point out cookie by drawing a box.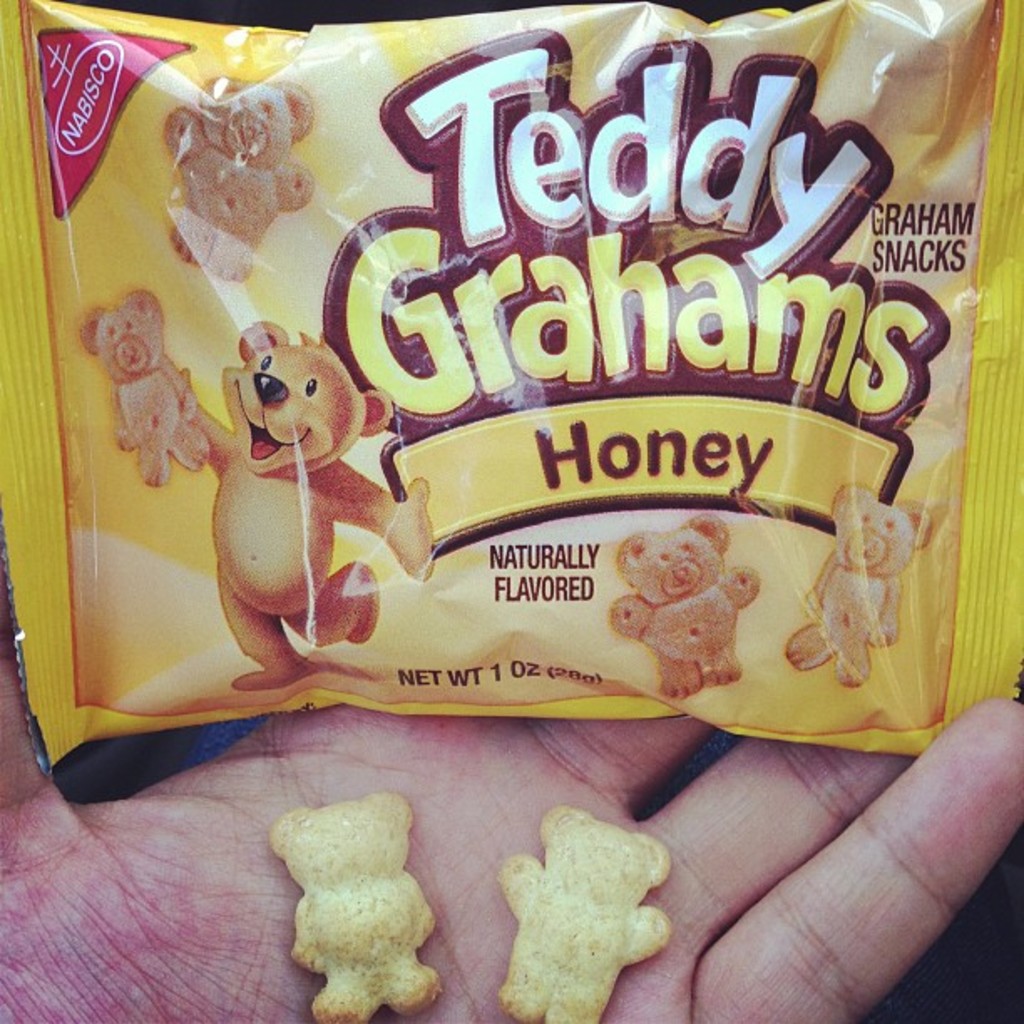
left=614, top=512, right=760, bottom=709.
